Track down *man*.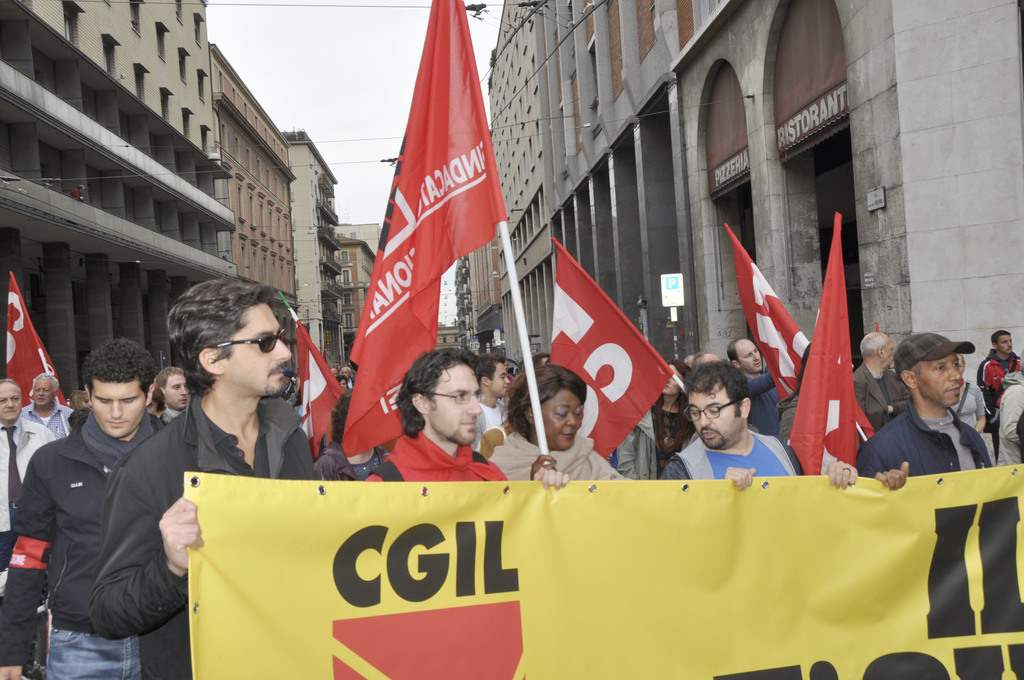
Tracked to <region>852, 330, 995, 491</region>.
